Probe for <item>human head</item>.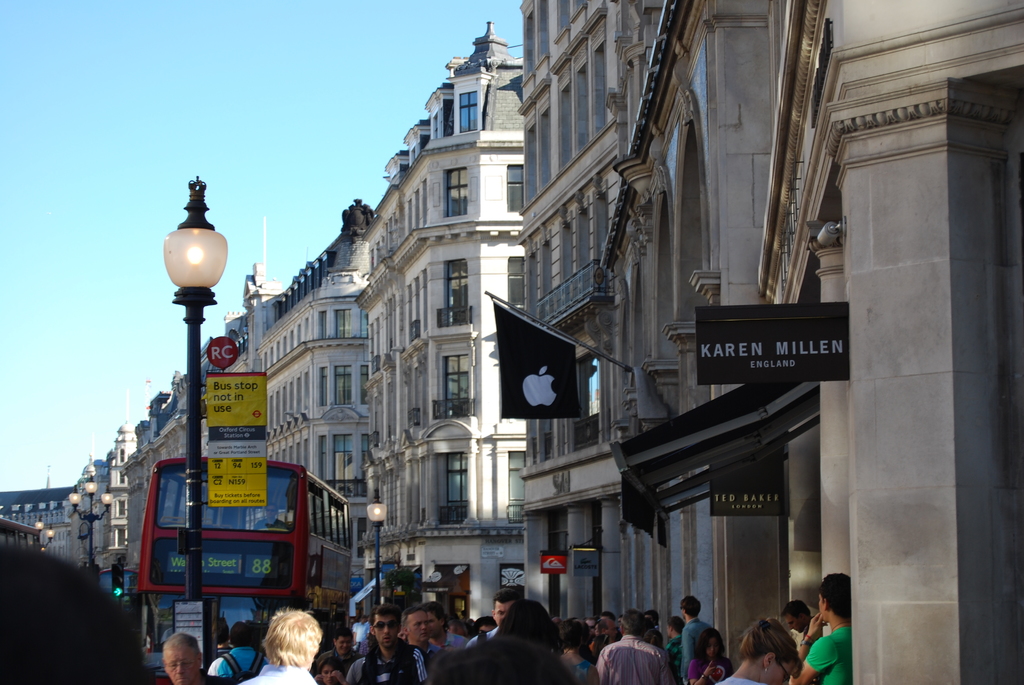
Probe result: [x1=429, y1=602, x2=447, y2=637].
